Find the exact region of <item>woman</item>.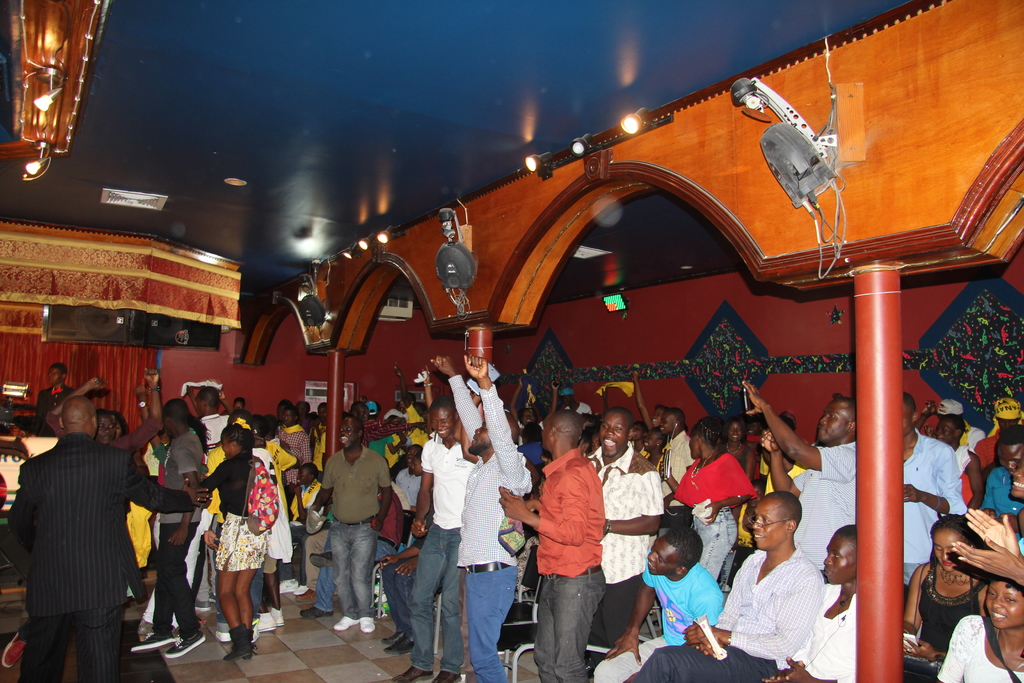
Exact region: crop(982, 443, 1023, 558).
